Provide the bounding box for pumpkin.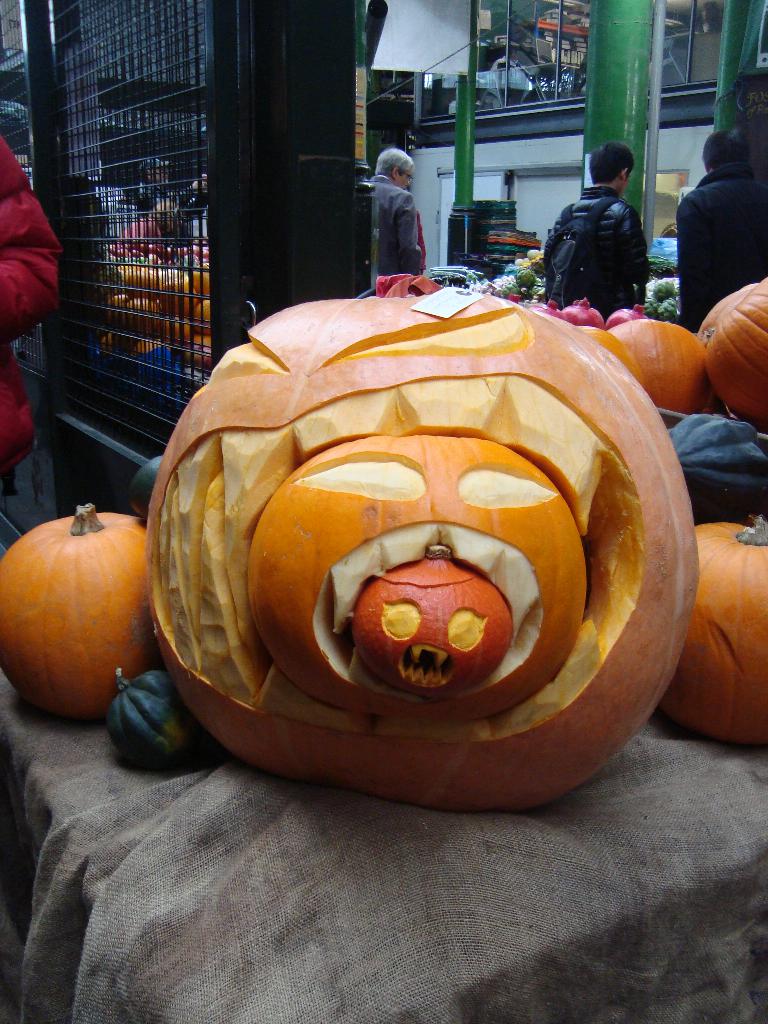
[658, 516, 767, 746].
